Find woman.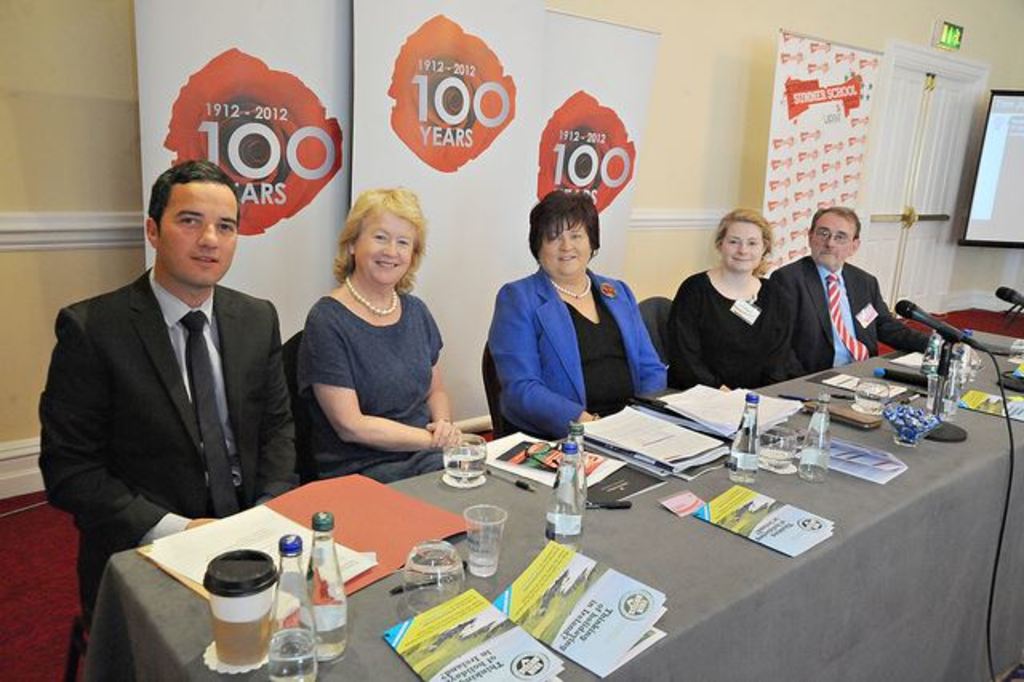
<region>654, 197, 789, 395</region>.
